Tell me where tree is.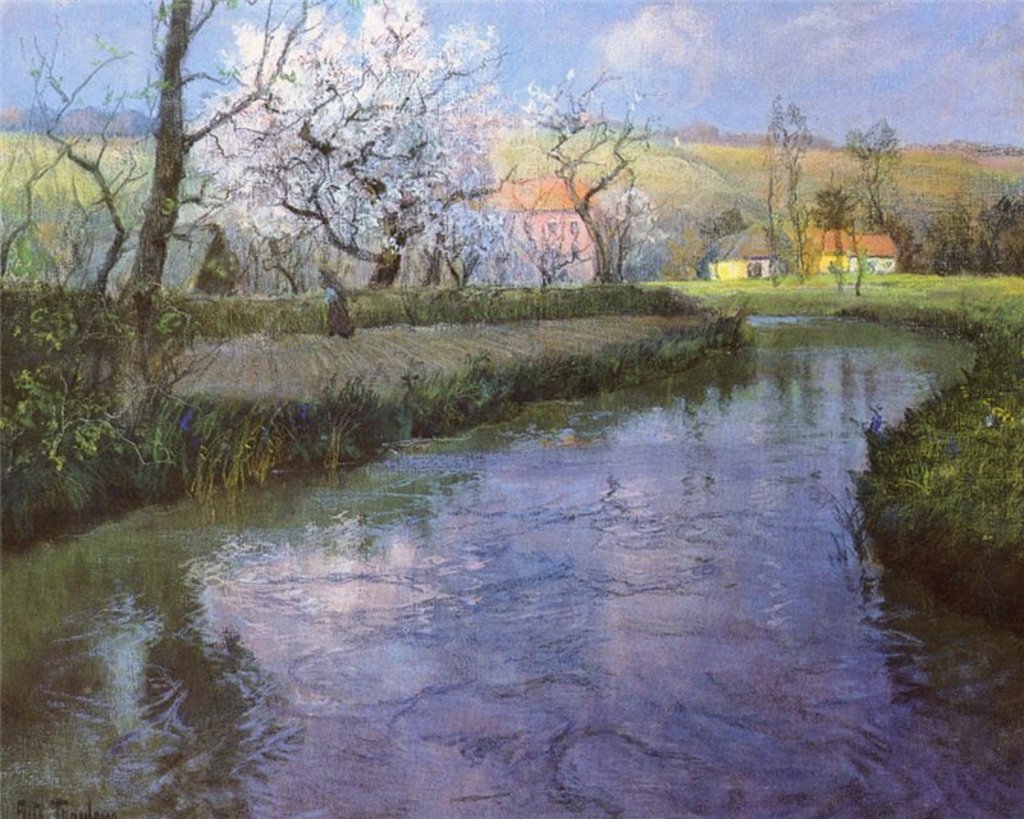
tree is at <box>806,183,856,235</box>.
